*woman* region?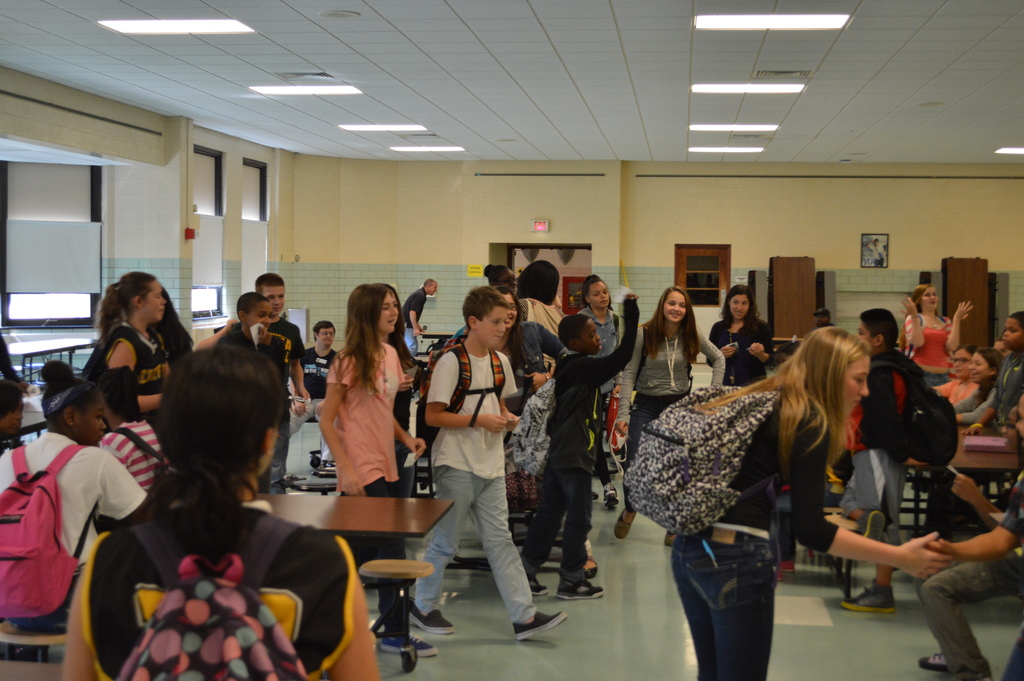
495:288:563:523
